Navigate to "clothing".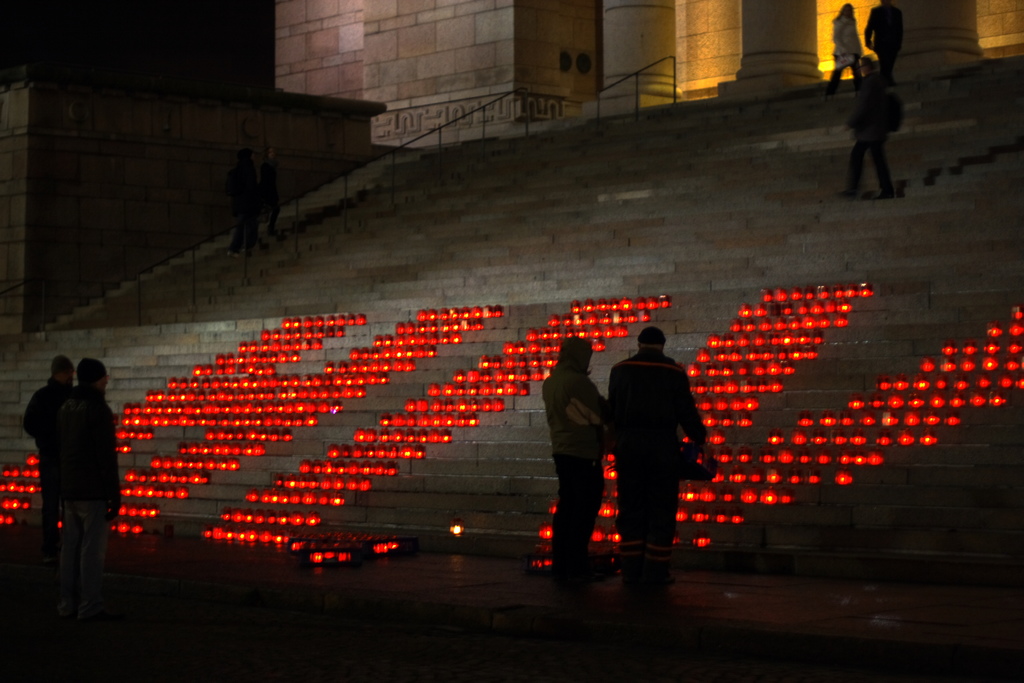
Navigation target: crop(534, 370, 612, 566).
